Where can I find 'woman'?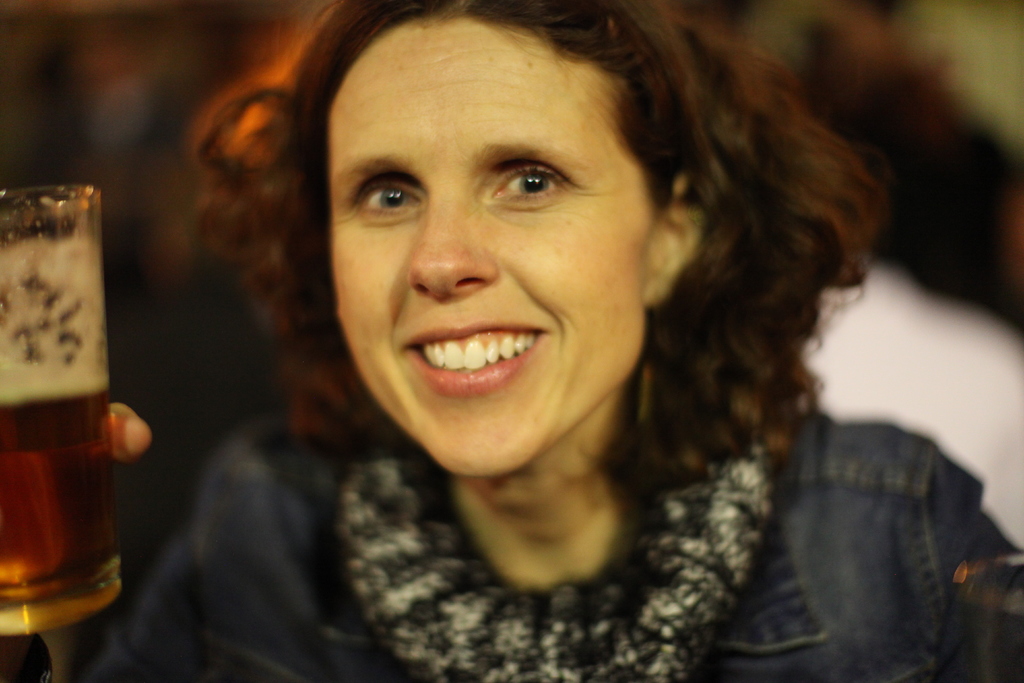
You can find it at (124,4,993,675).
